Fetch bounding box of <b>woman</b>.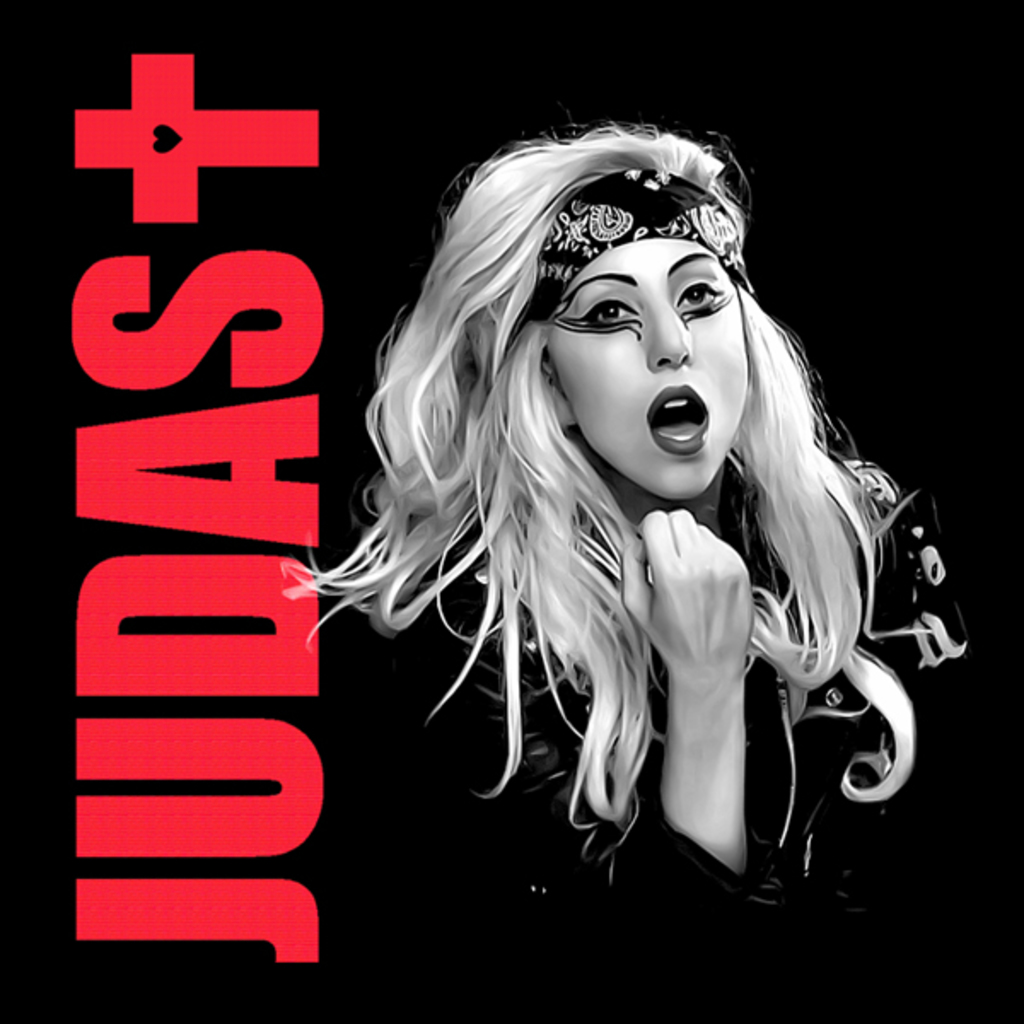
Bbox: [x1=283, y1=118, x2=963, y2=925].
